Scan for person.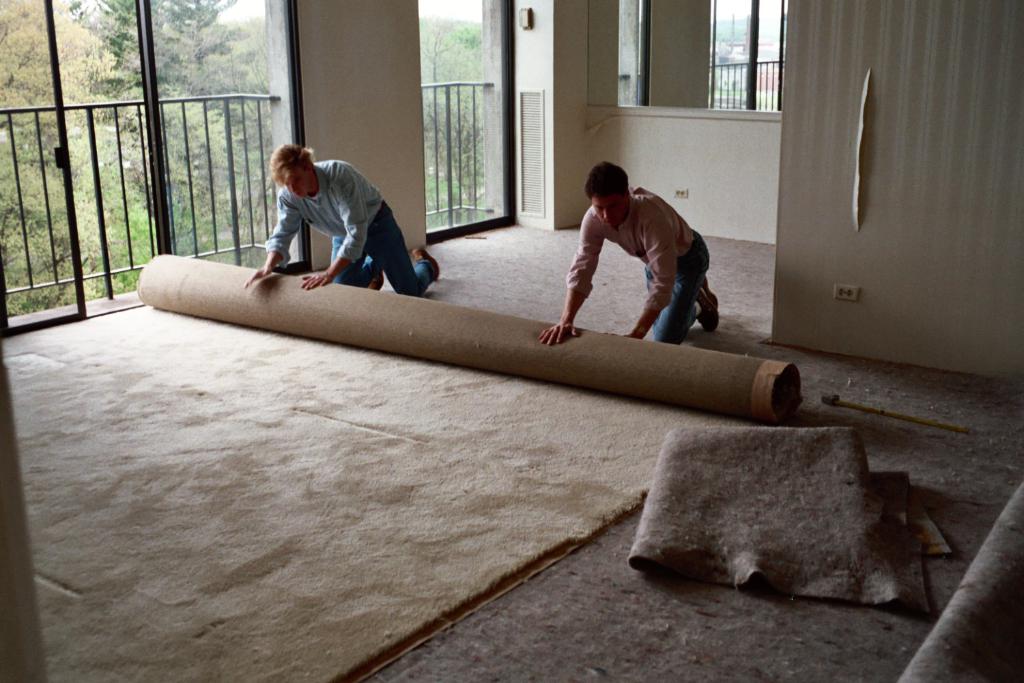
Scan result: 242,139,438,305.
